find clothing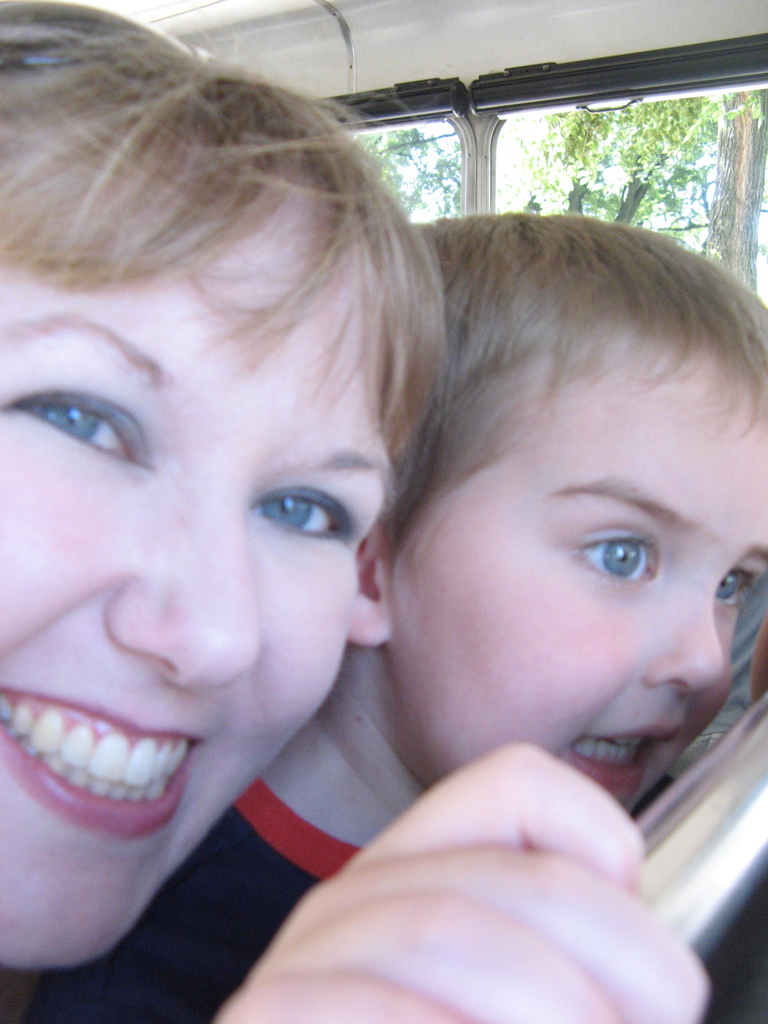
bbox=(104, 778, 363, 1023)
